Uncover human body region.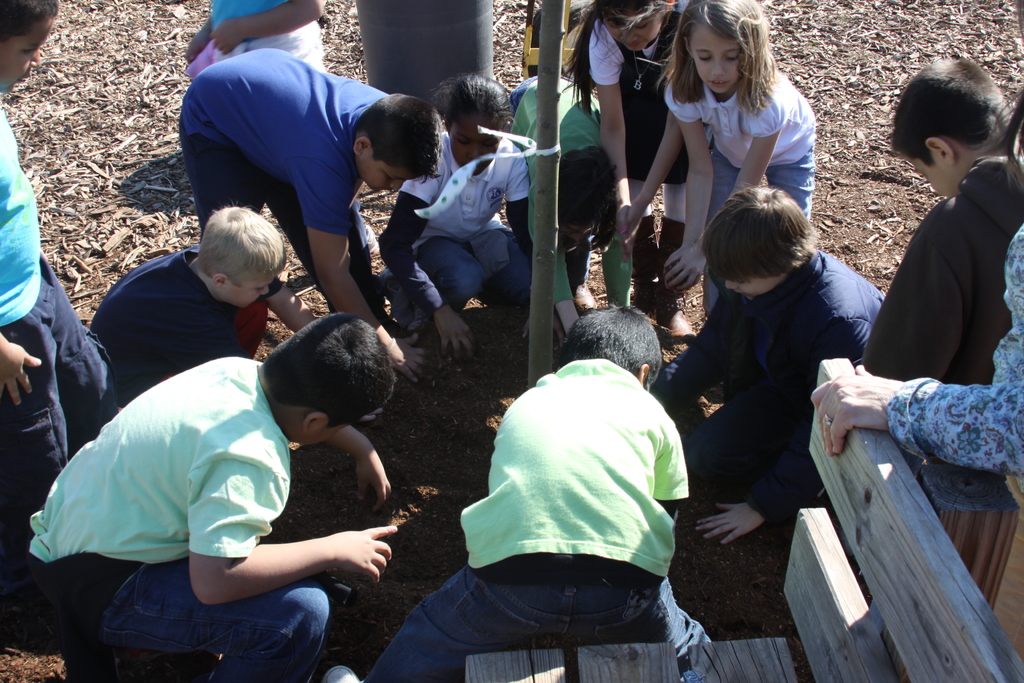
Uncovered: 657/241/883/556.
